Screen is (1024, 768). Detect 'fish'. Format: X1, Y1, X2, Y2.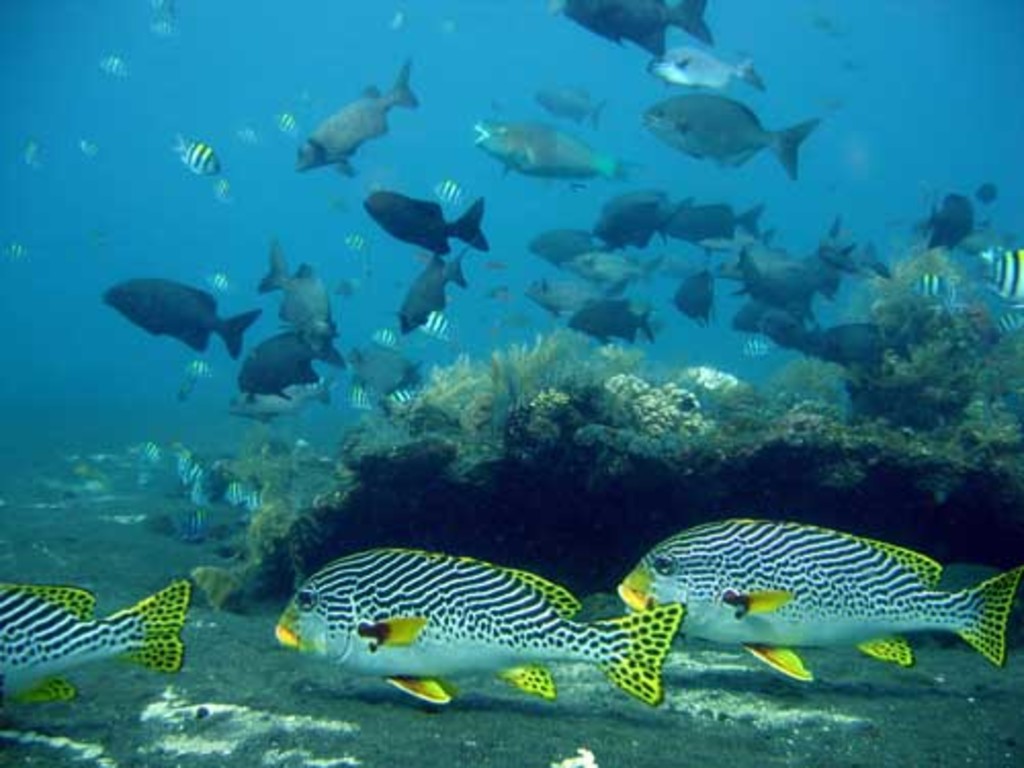
150, 0, 180, 20.
